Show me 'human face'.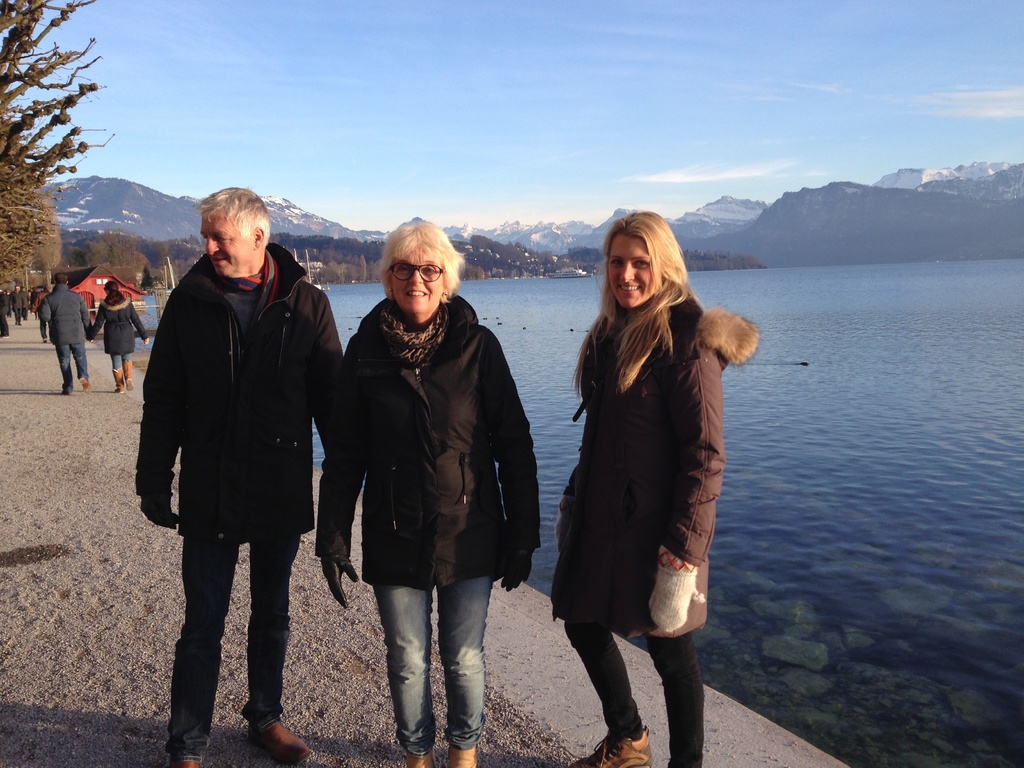
'human face' is here: {"left": 387, "top": 260, "right": 442, "bottom": 317}.
